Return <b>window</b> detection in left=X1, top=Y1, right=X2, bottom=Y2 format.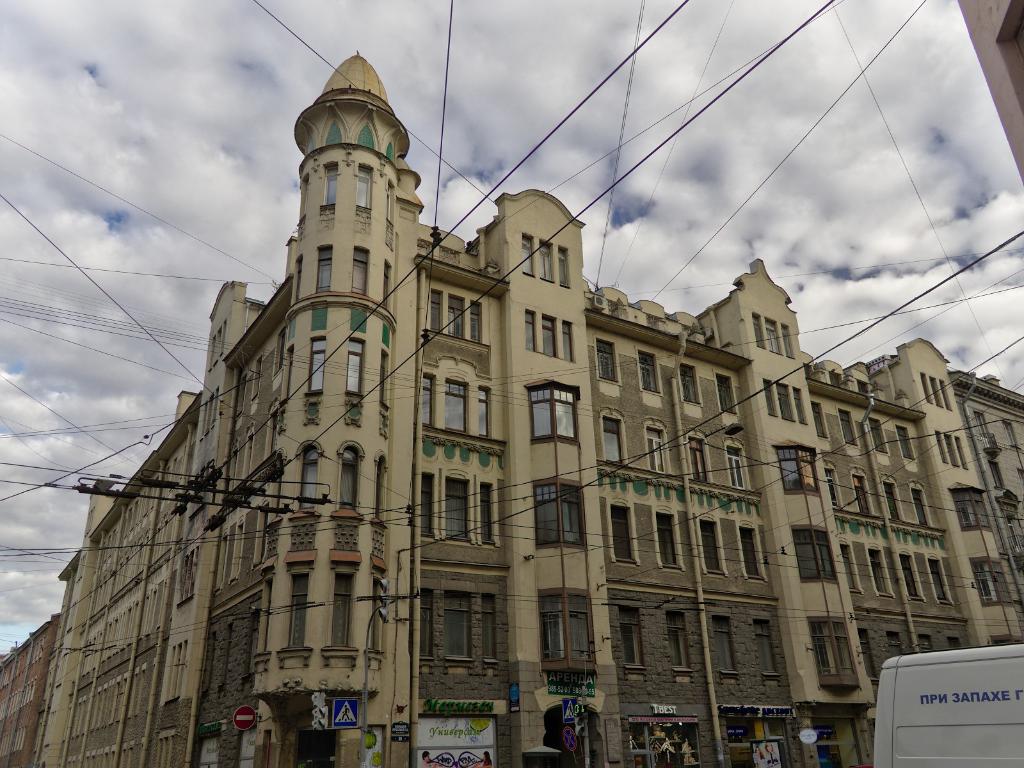
left=341, top=447, right=364, bottom=514.
